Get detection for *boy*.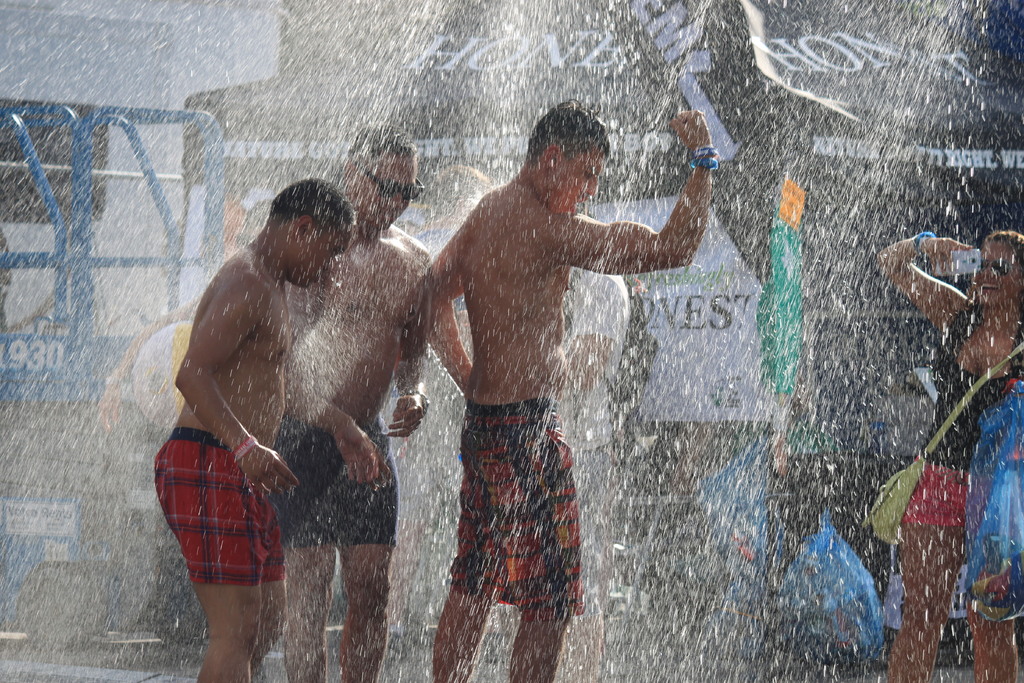
Detection: [266,120,434,682].
